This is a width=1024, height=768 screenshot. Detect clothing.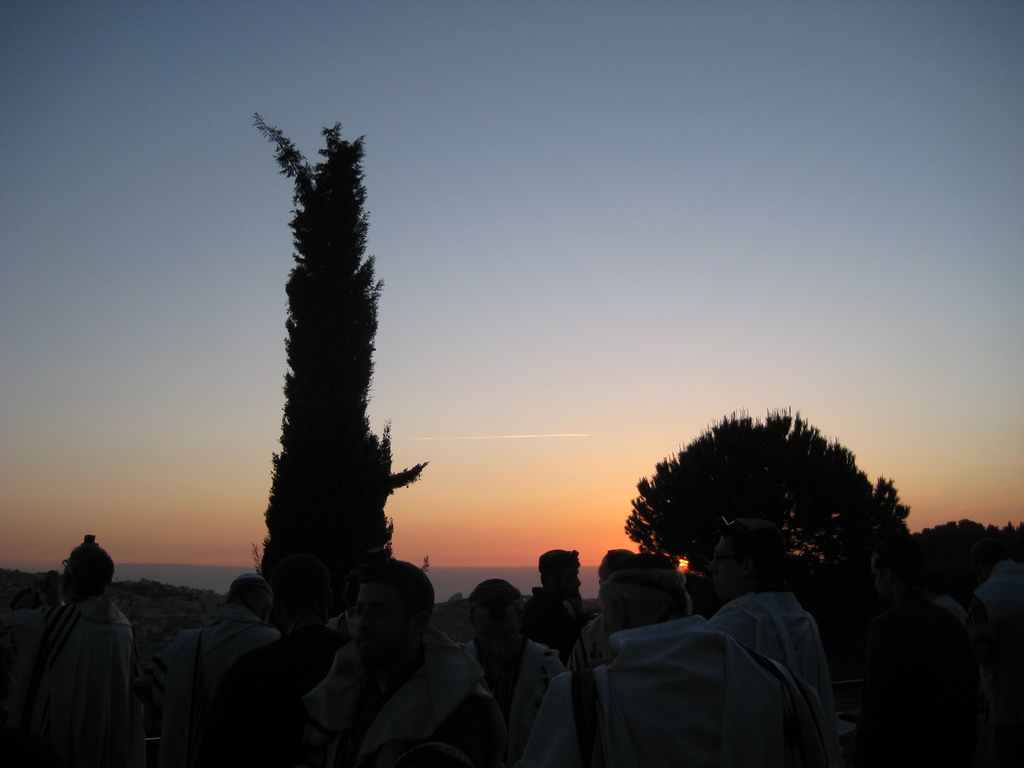
<region>292, 538, 519, 767</region>.
